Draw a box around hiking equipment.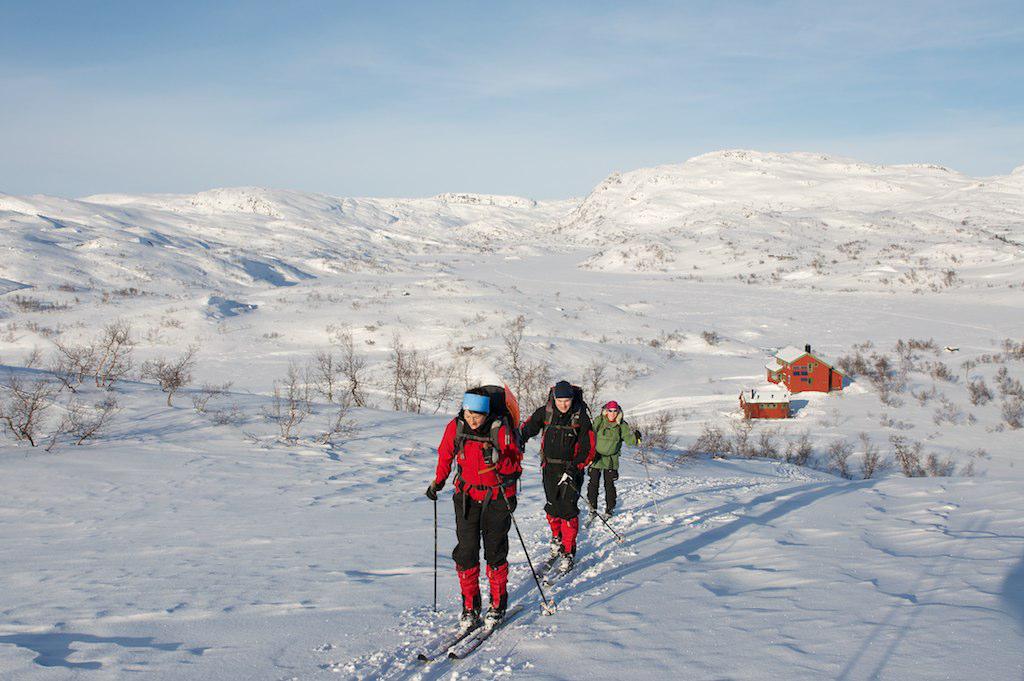
531/387/591/456.
